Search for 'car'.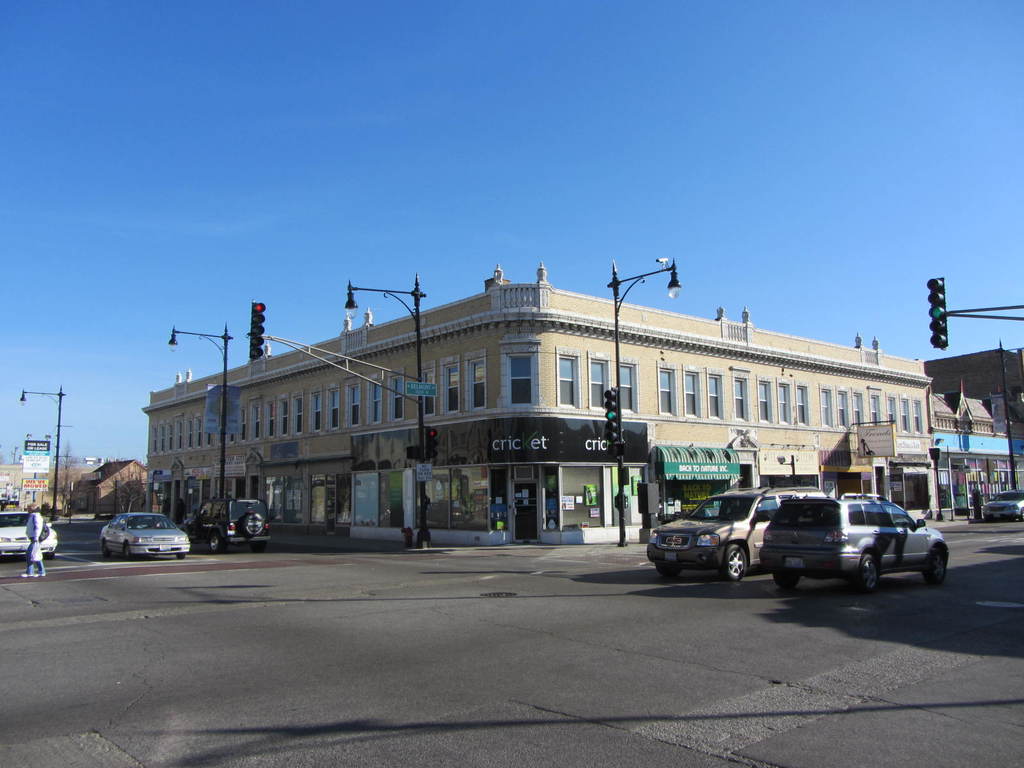
Found at [left=982, top=490, right=1023, bottom=524].
